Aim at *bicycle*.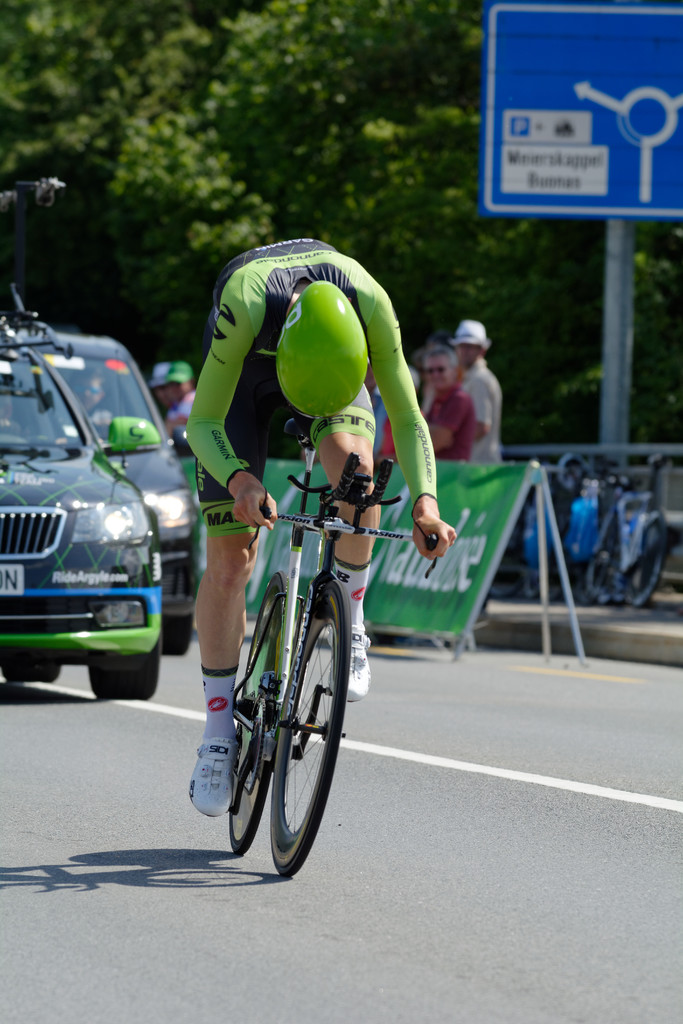
Aimed at box(588, 454, 659, 612).
